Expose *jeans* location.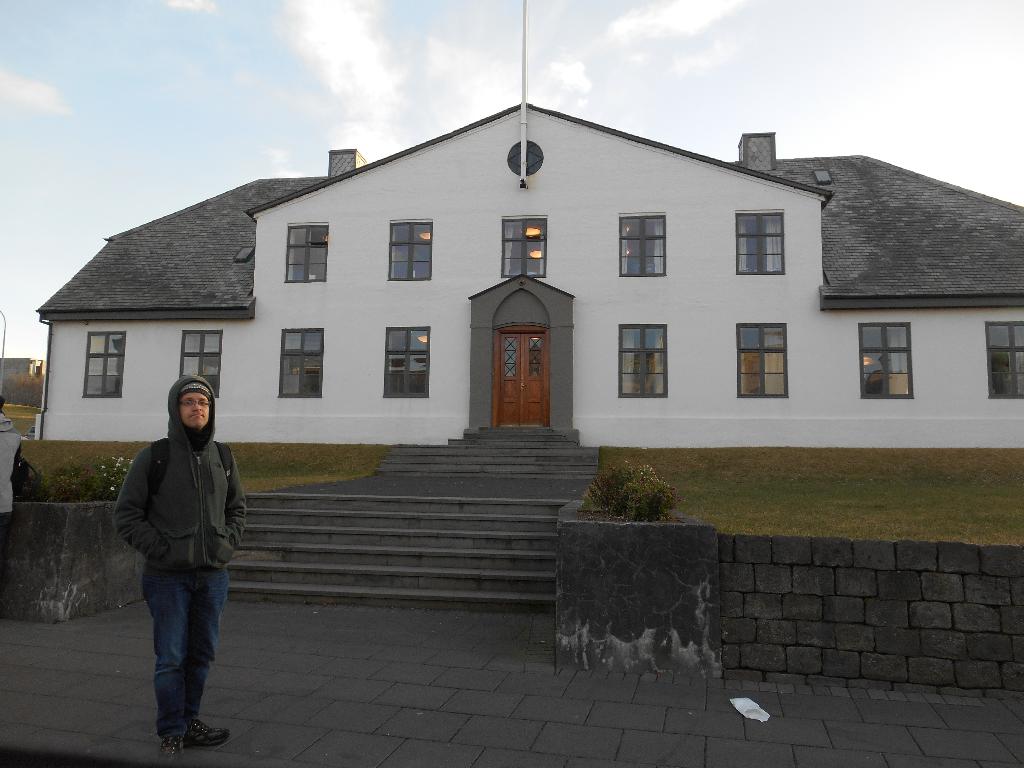
Exposed at <bbox>130, 560, 225, 745</bbox>.
